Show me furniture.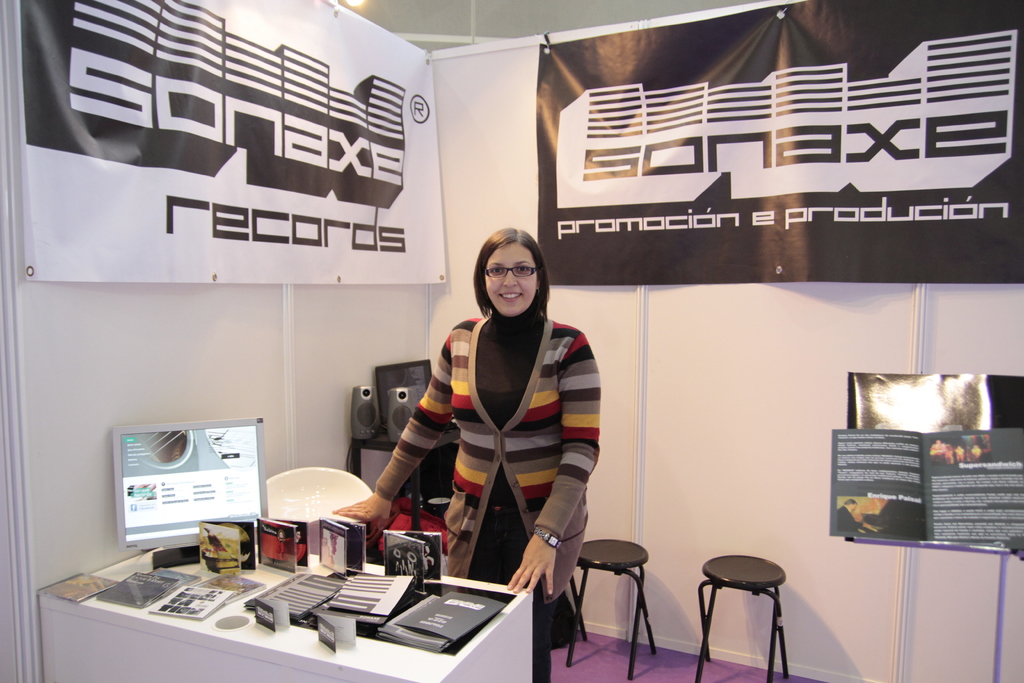
furniture is here: select_region(38, 543, 534, 682).
